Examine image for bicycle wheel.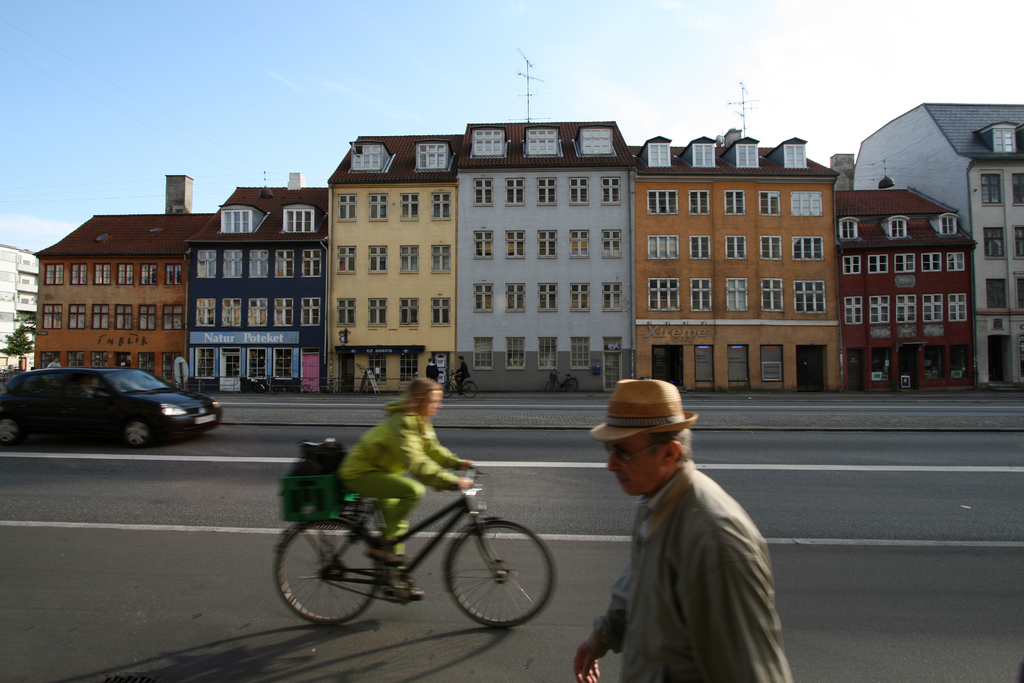
Examination result: l=273, t=520, r=381, b=627.
